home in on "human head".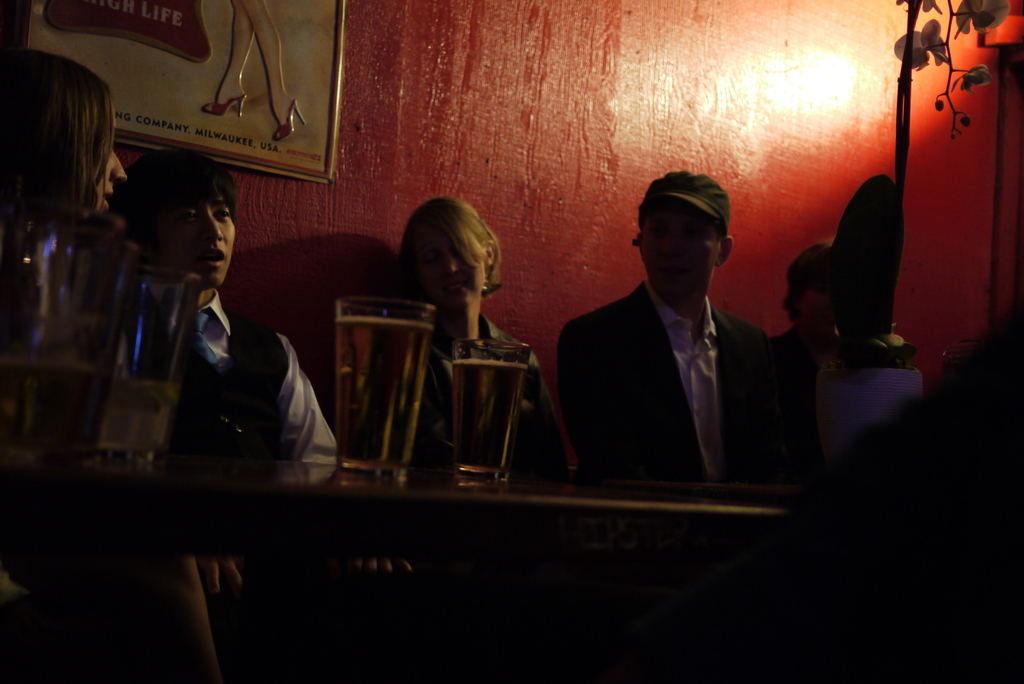
Homed in at l=0, t=41, r=130, b=231.
